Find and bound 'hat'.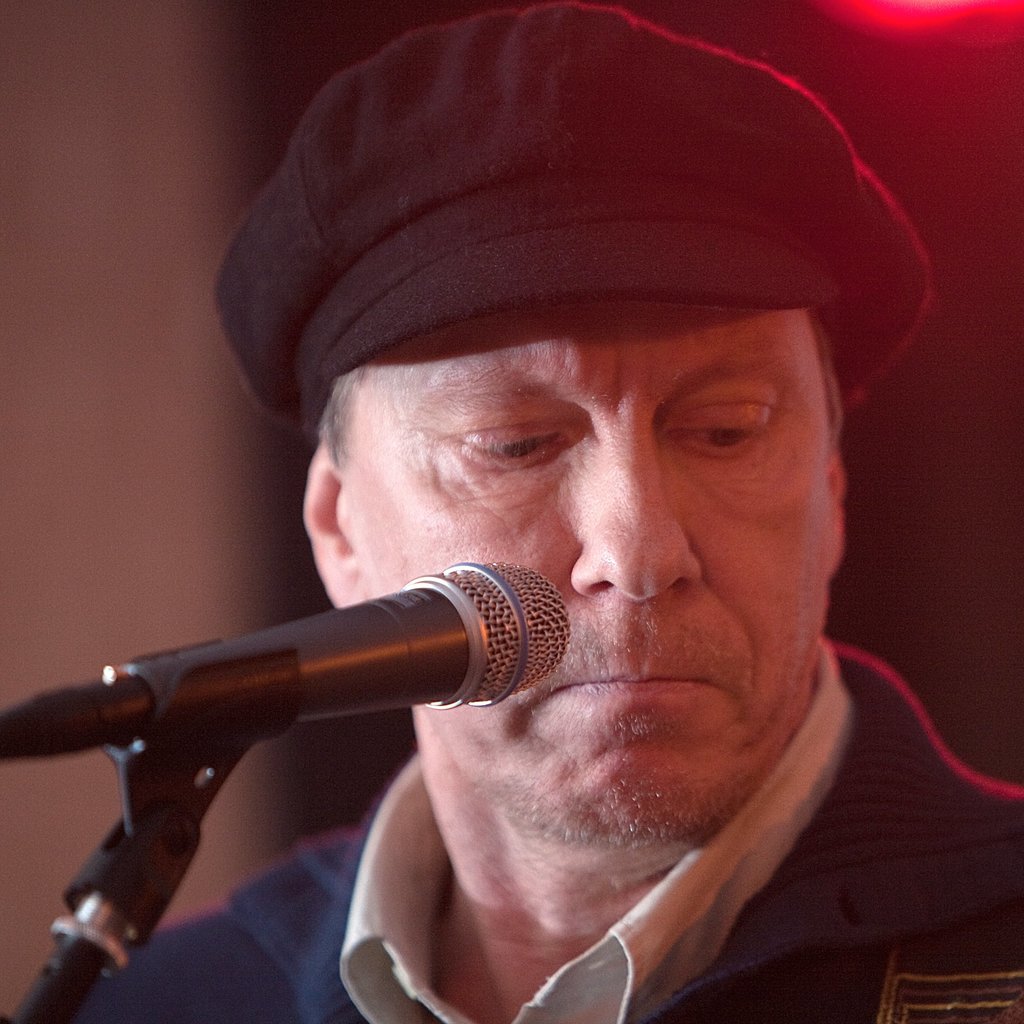
Bound: x1=212 y1=0 x2=934 y2=443.
